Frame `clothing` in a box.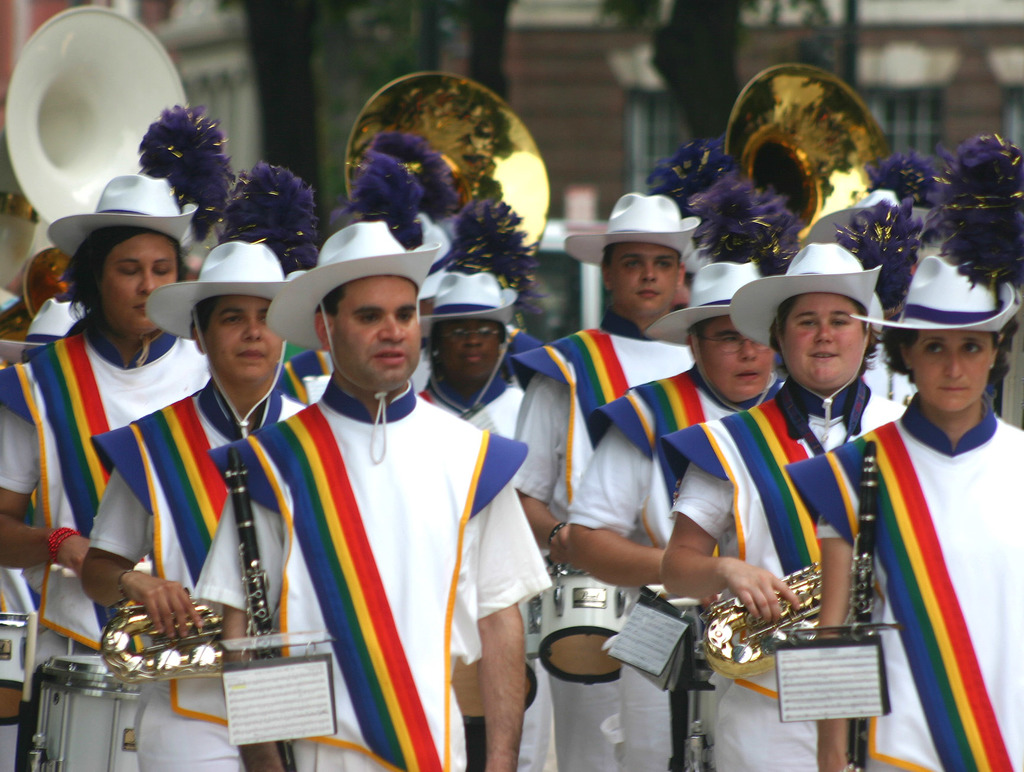
<region>248, 331, 522, 771</region>.
